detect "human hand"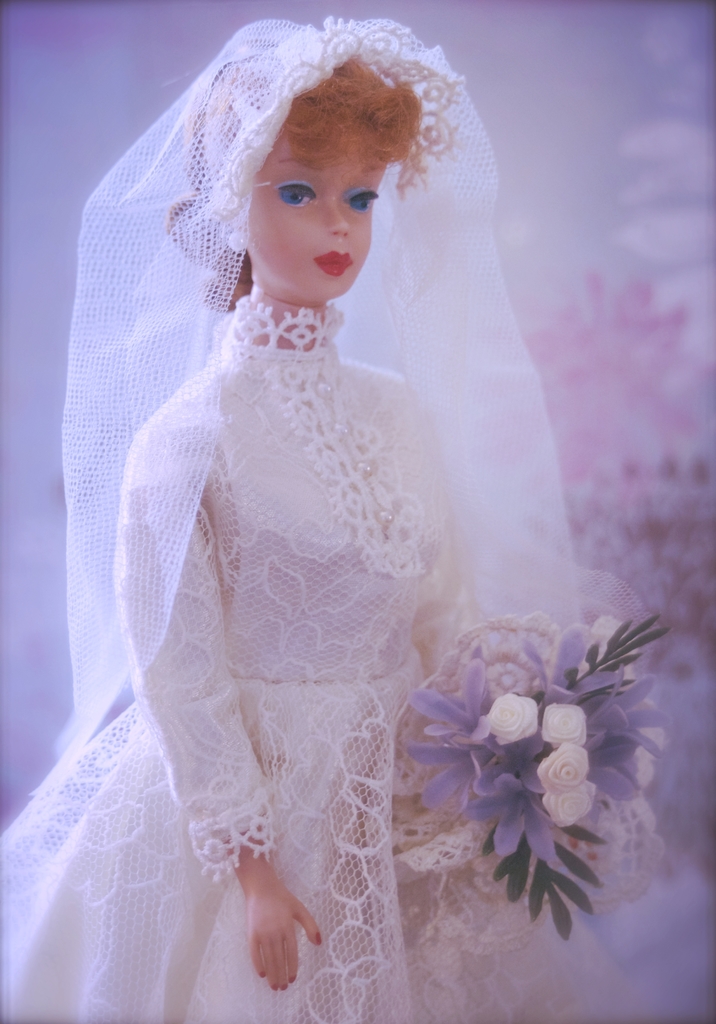
(left=223, top=856, right=325, bottom=1004)
